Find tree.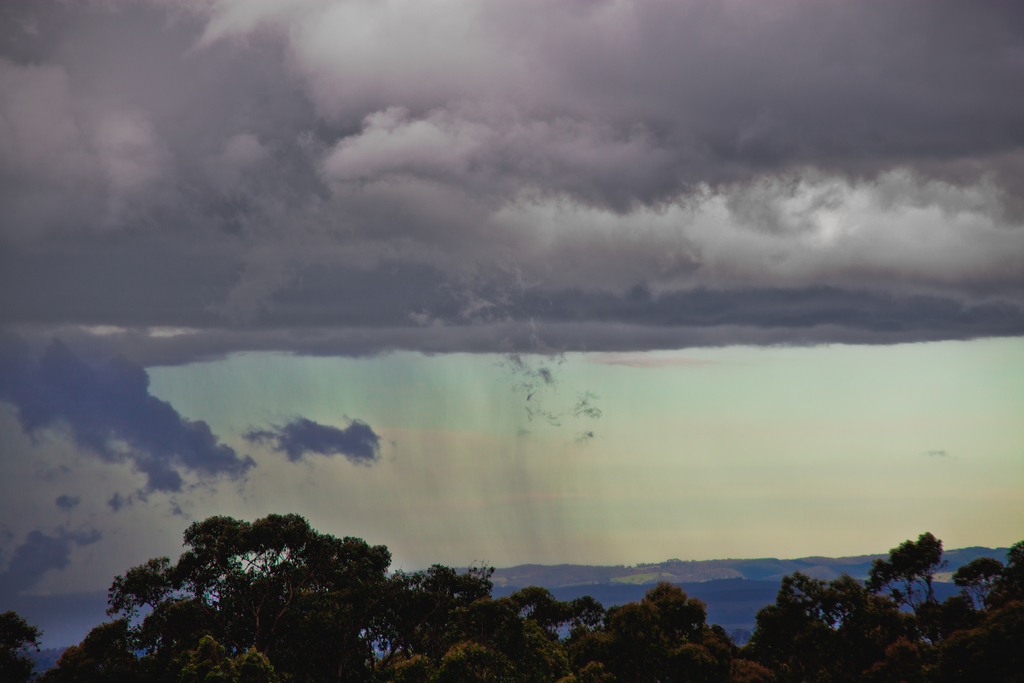
bbox=[92, 499, 414, 661].
